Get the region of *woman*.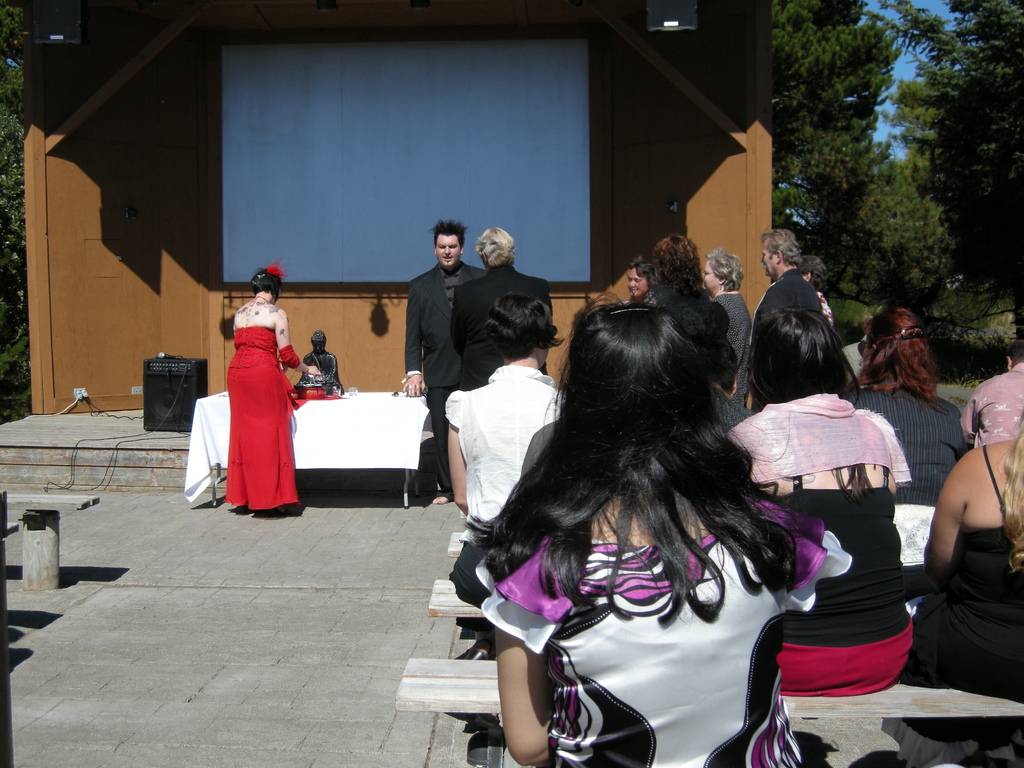
crop(225, 257, 326, 512).
